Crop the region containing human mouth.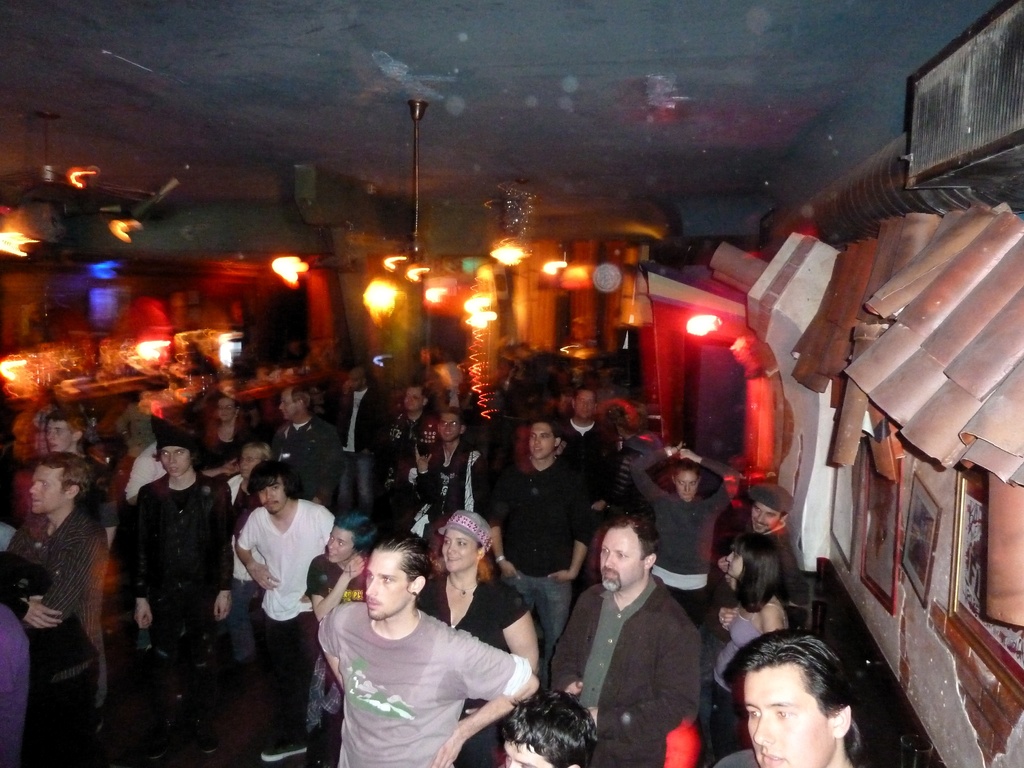
Crop region: bbox(367, 600, 378, 607).
